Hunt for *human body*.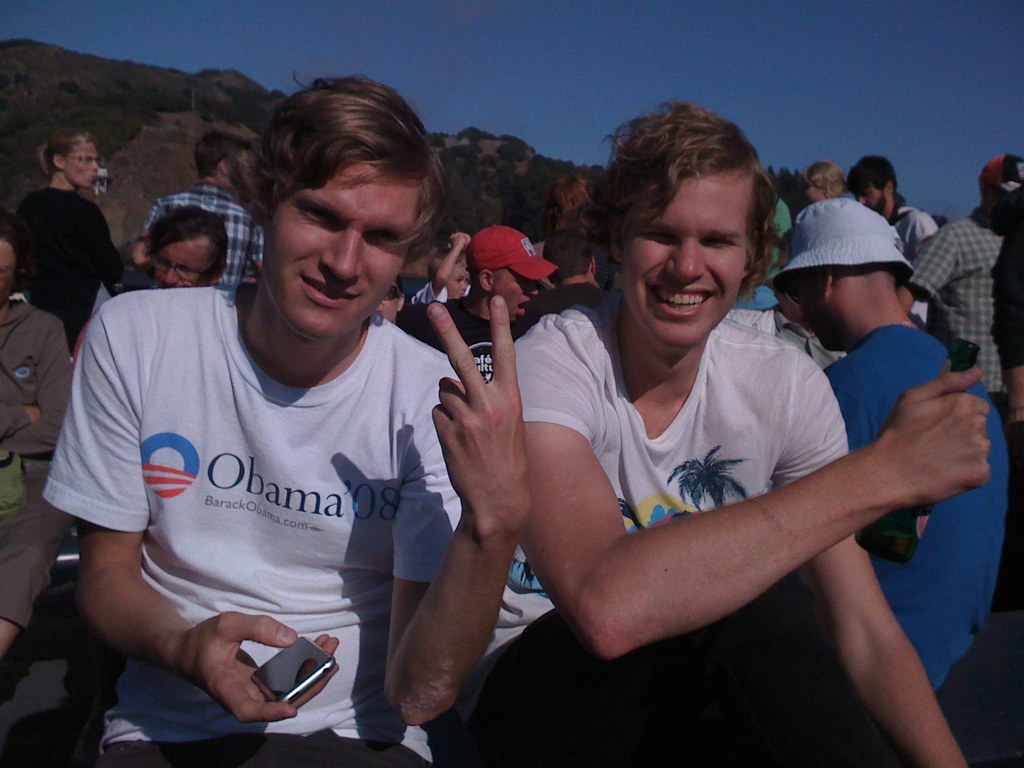
Hunted down at (823,330,1009,701).
